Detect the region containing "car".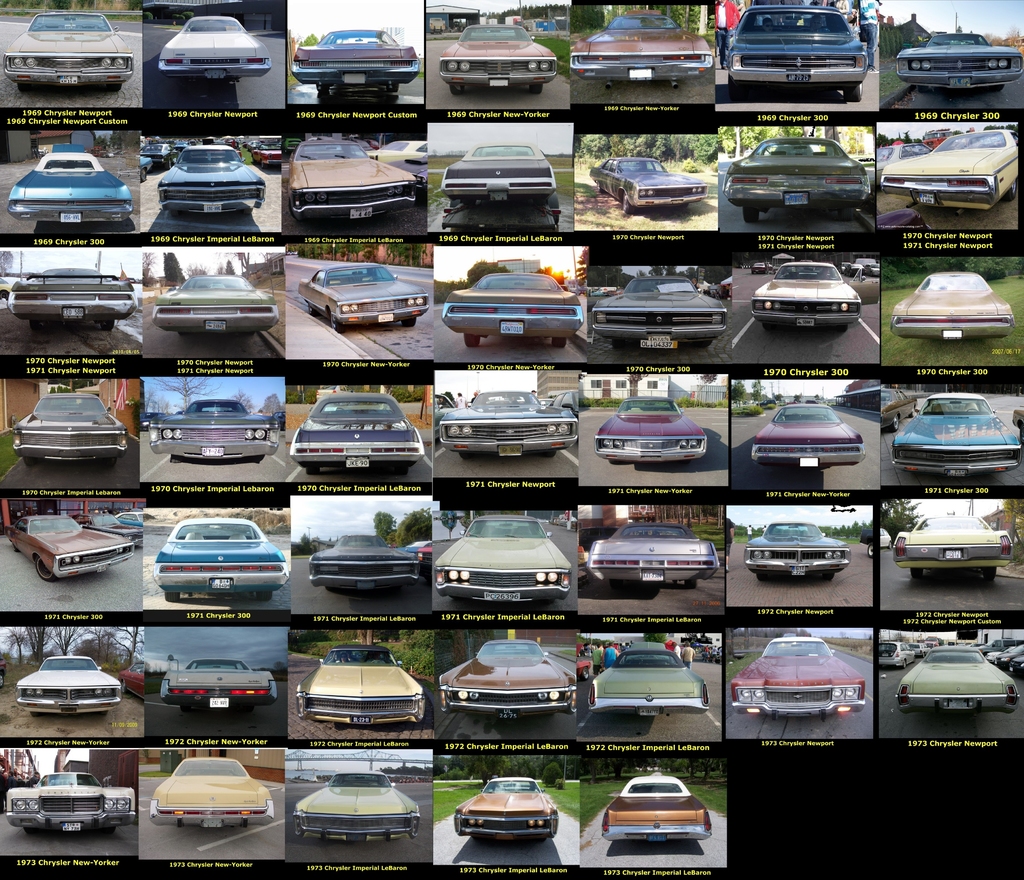
l=298, t=769, r=417, b=837.
